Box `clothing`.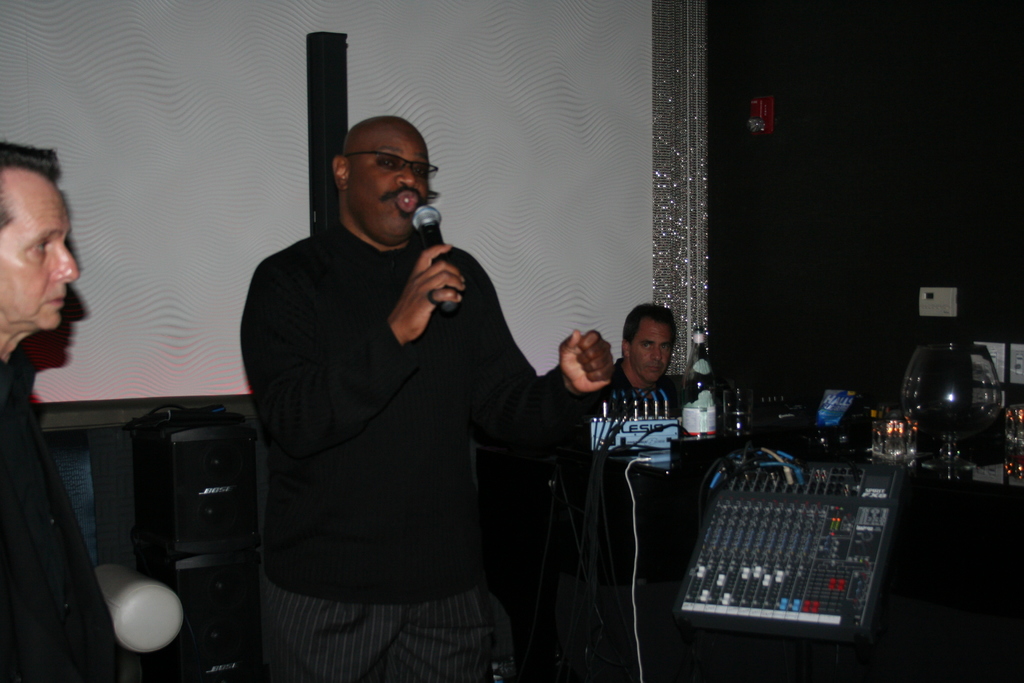
0 361 127 682.
